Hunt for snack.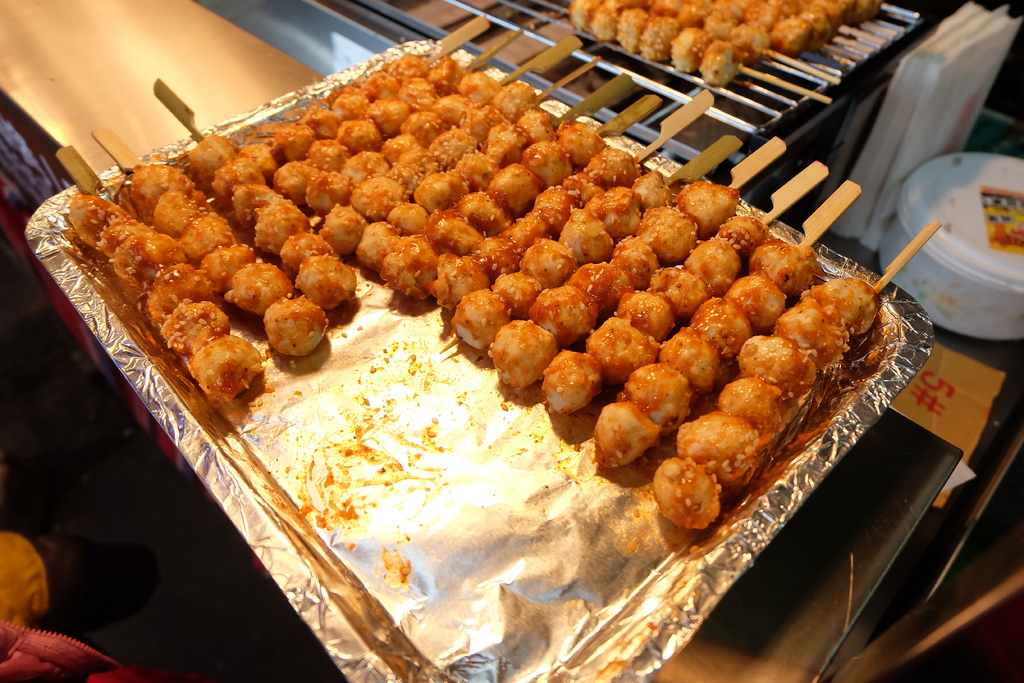
Hunted down at 630:365:712:431.
